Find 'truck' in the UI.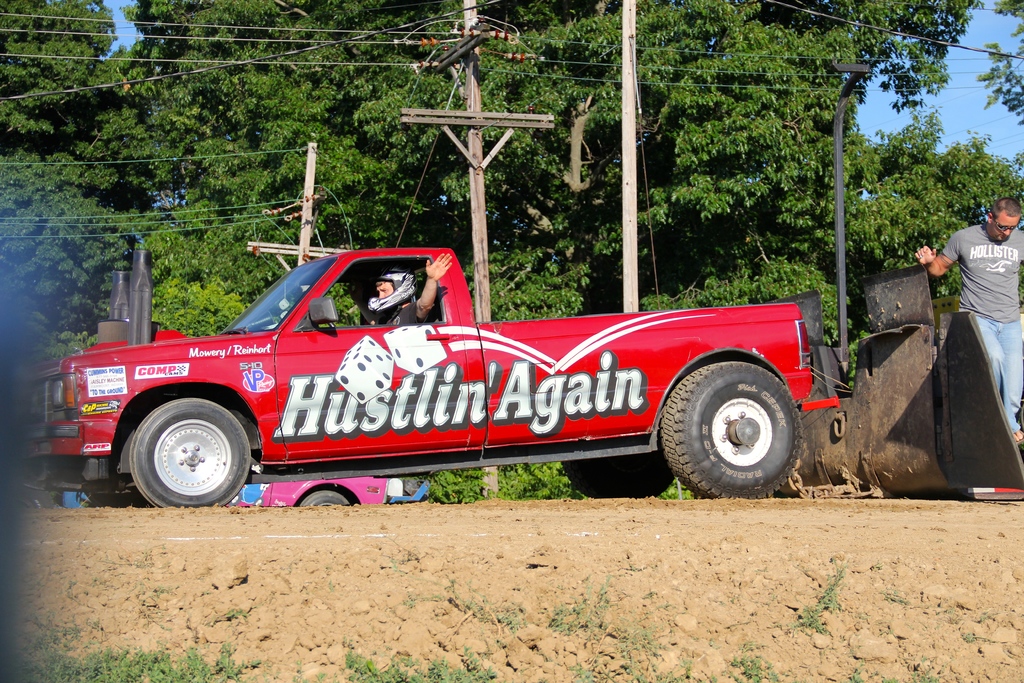
UI element at x1=31 y1=236 x2=872 y2=532.
